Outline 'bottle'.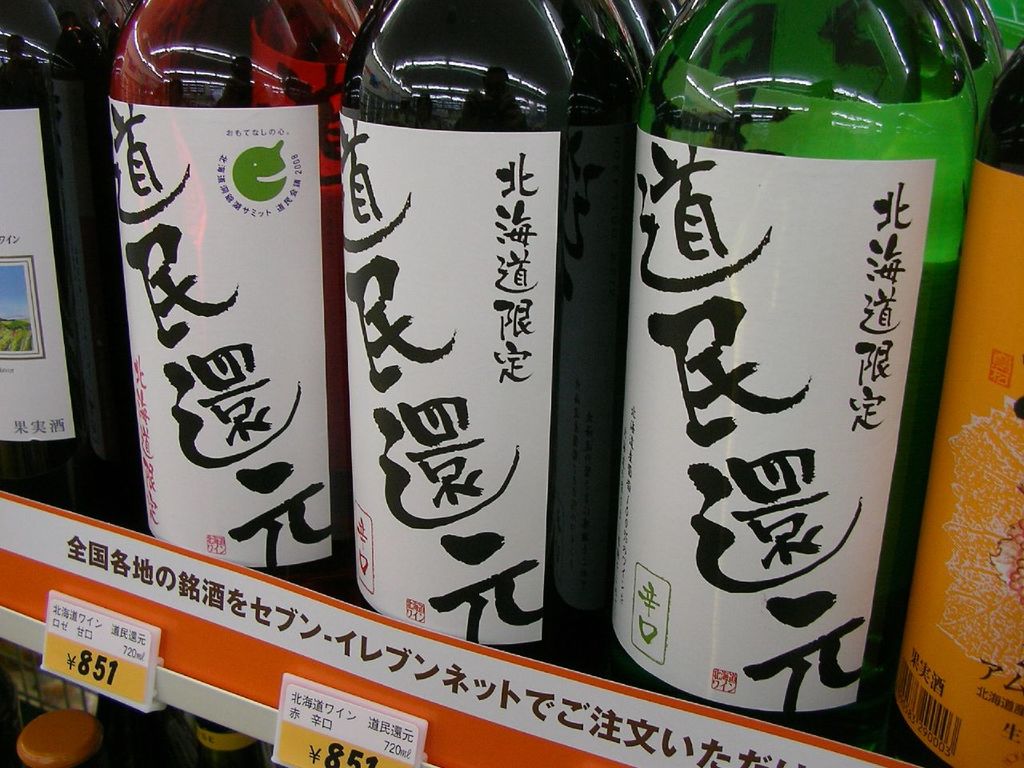
Outline: detection(576, 0, 986, 713).
